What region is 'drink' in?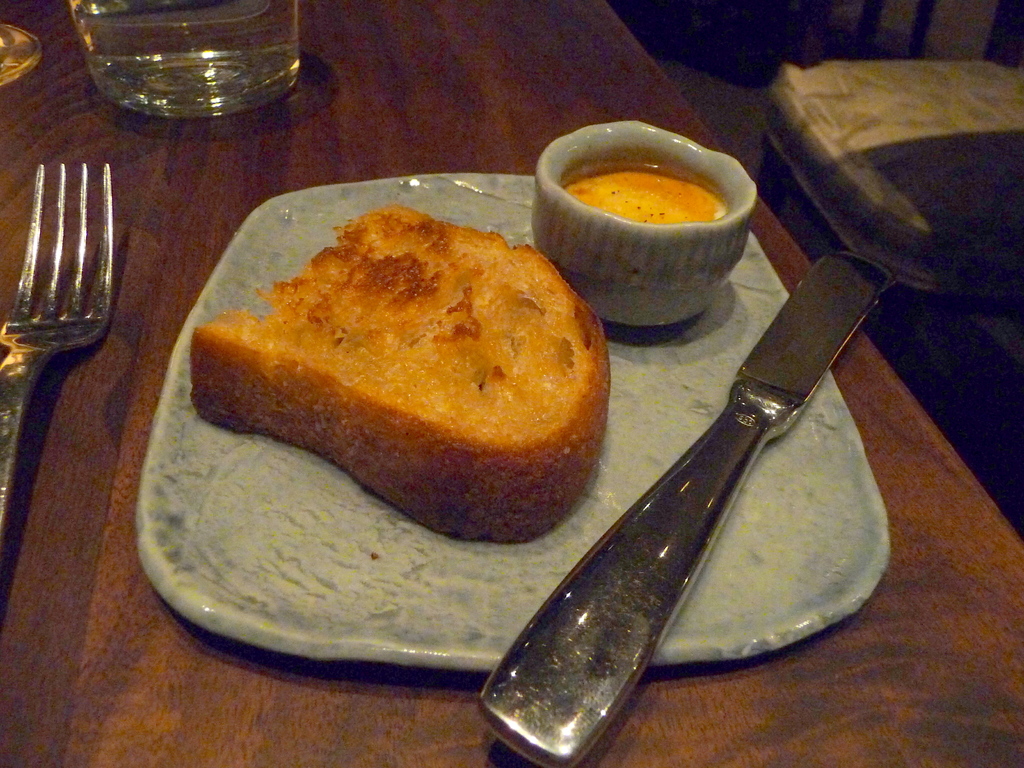
left=72, top=0, right=301, bottom=108.
